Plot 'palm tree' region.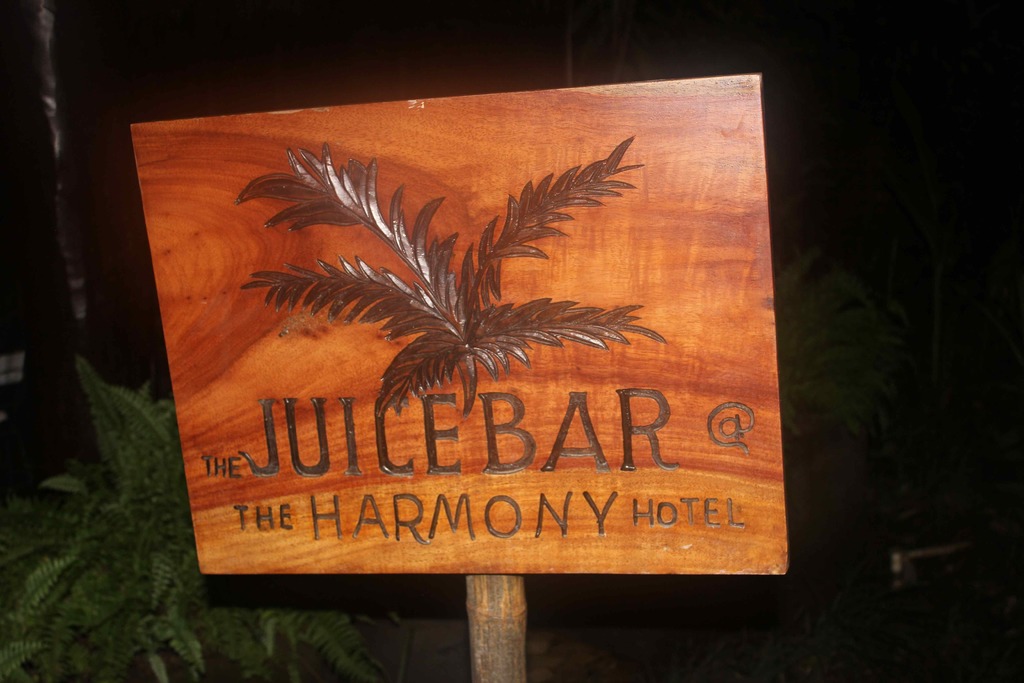
Plotted at box(230, 138, 667, 416).
